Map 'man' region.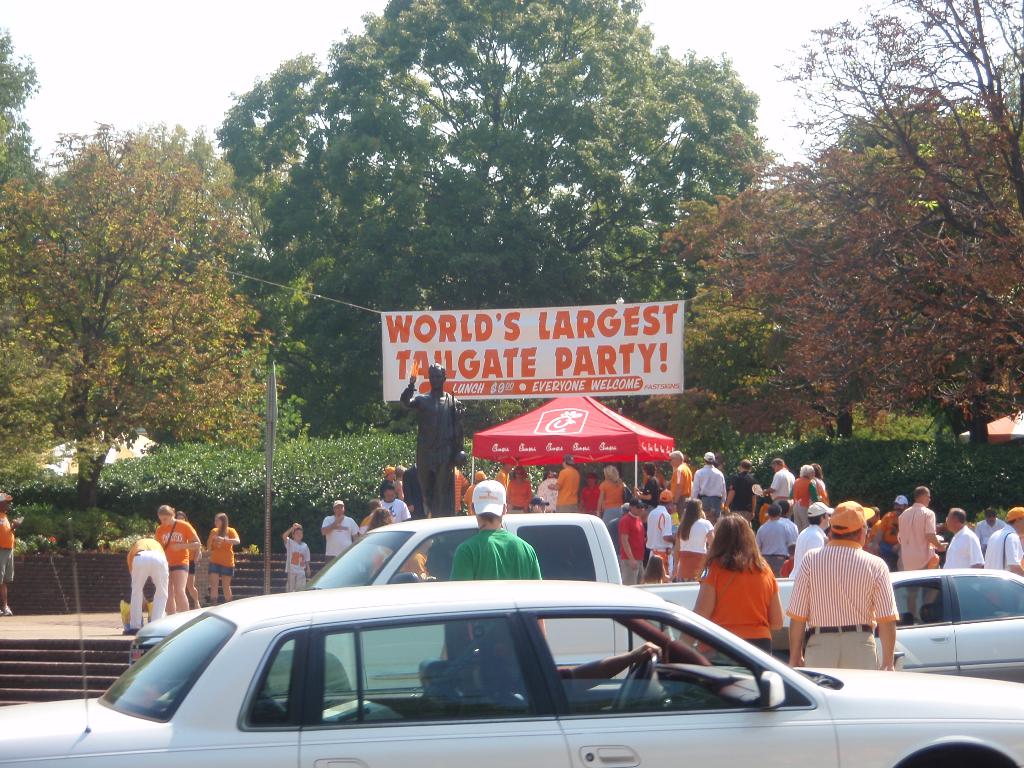
Mapped to [390,365,472,515].
